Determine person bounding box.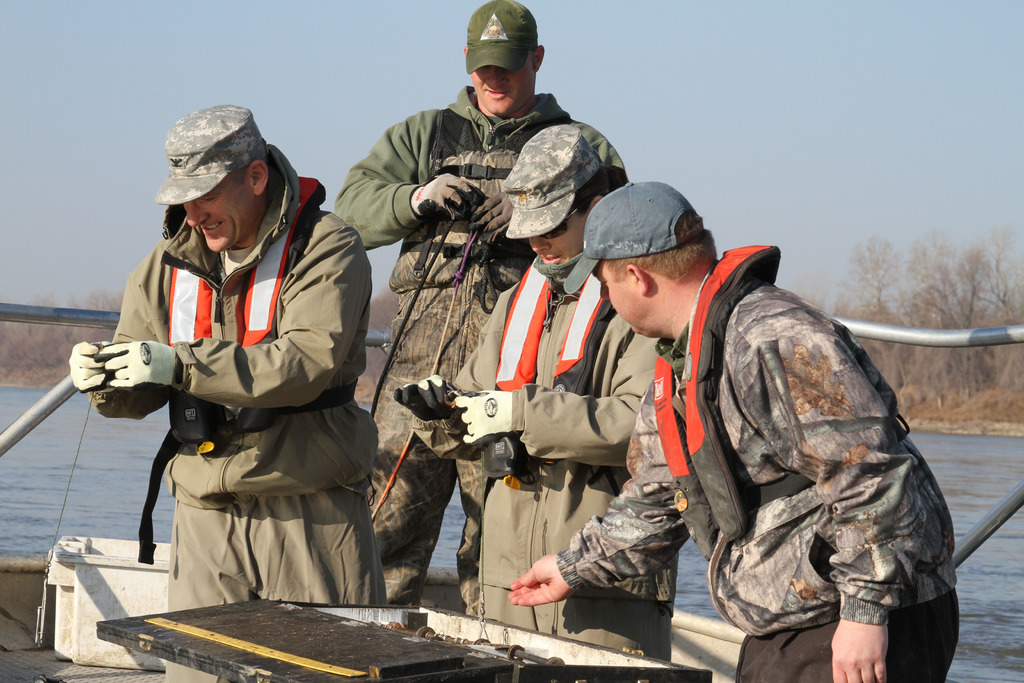
Determined: x1=108, y1=112, x2=377, y2=635.
